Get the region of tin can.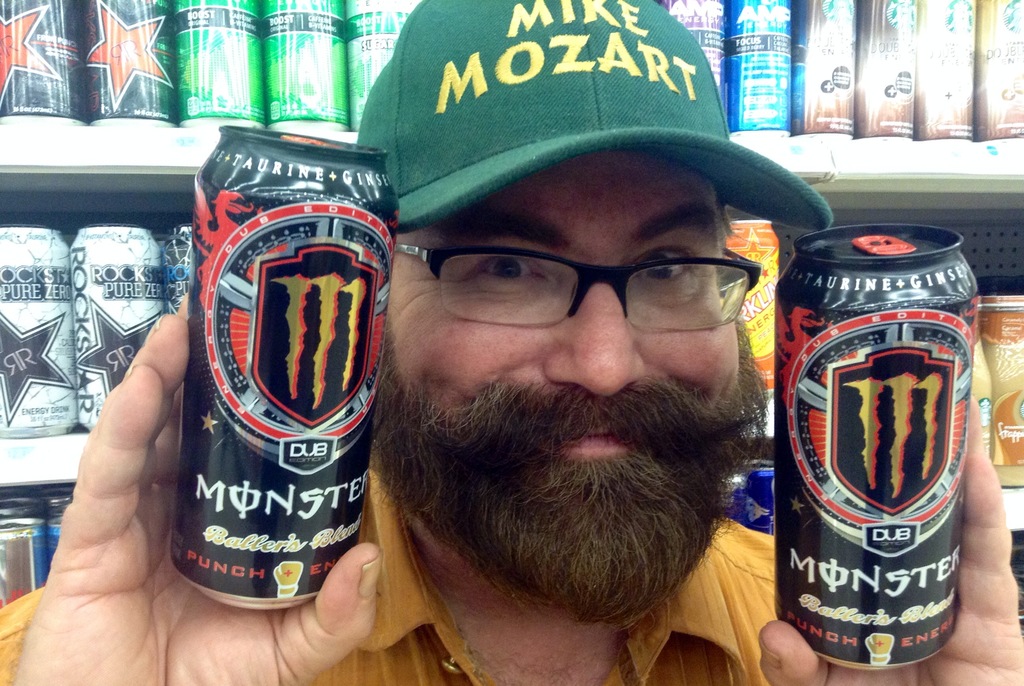
bbox=[981, 294, 1023, 499].
